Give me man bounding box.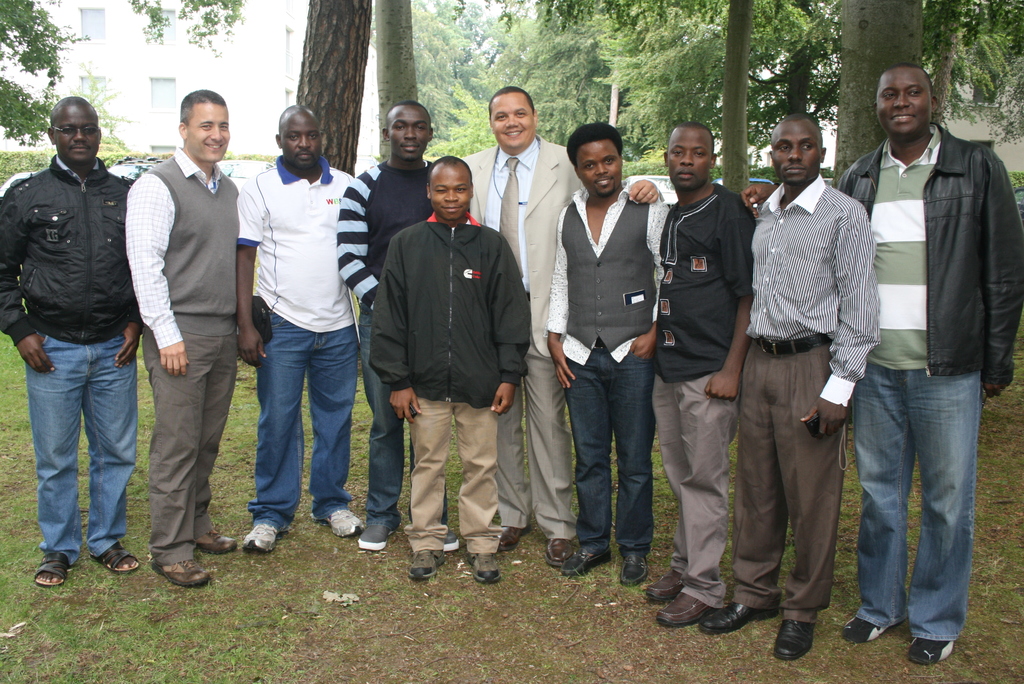
locate(330, 99, 469, 549).
